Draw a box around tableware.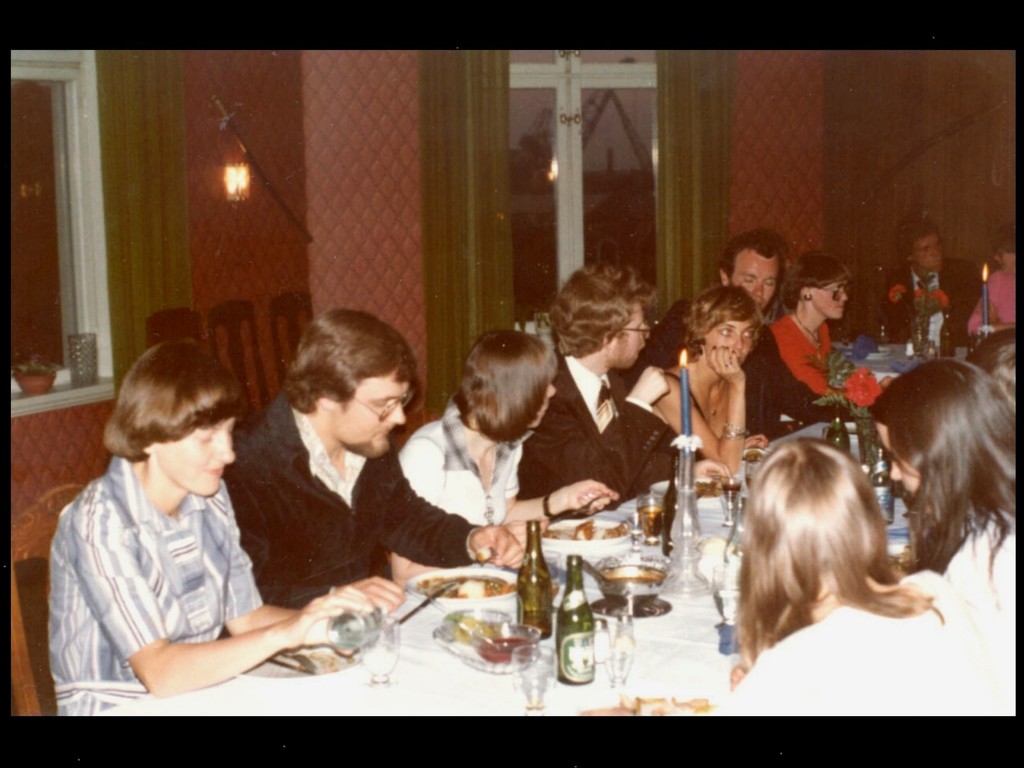
[left=578, top=561, right=609, bottom=584].
